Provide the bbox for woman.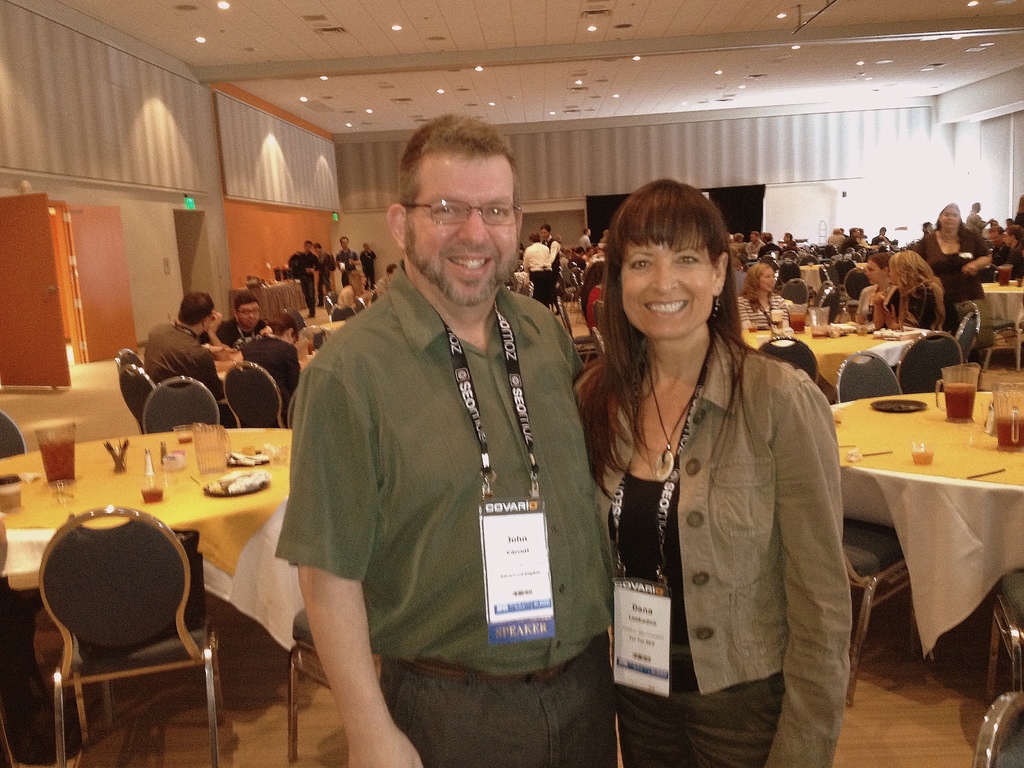
(left=237, top=319, right=320, bottom=422).
